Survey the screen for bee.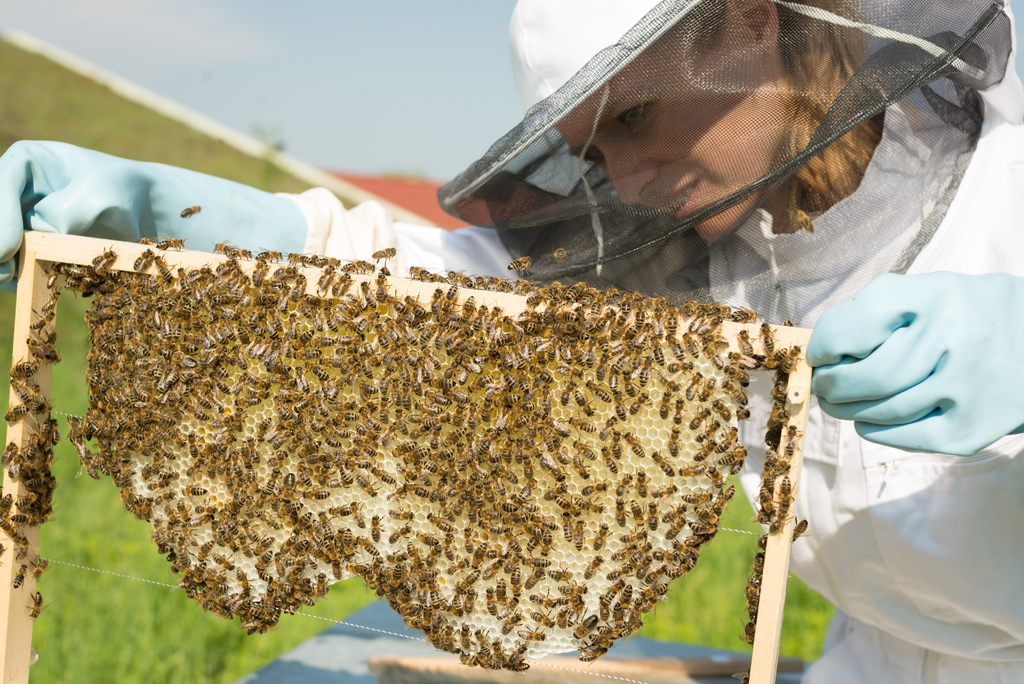
Survey found: bbox=(210, 238, 230, 254).
